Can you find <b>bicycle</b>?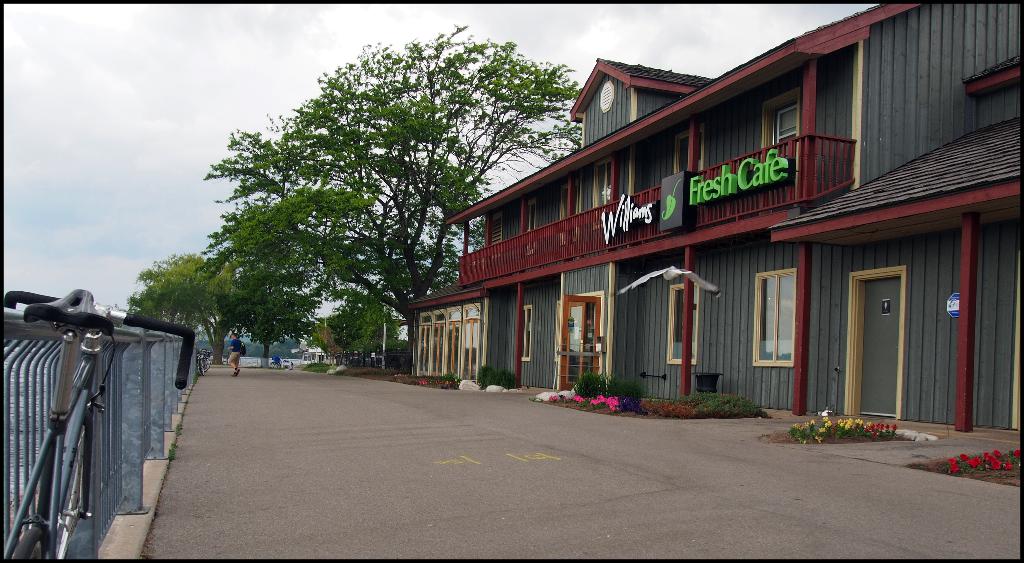
Yes, bounding box: 0, 269, 188, 562.
